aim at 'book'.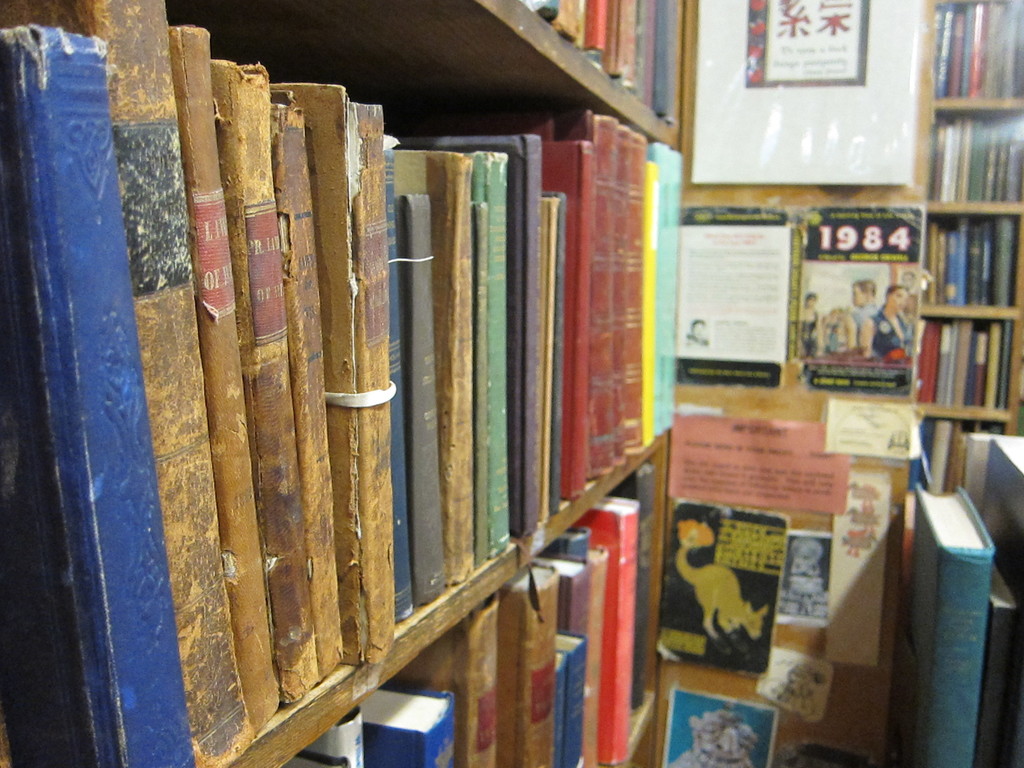
Aimed at x1=678, y1=200, x2=918, y2=393.
